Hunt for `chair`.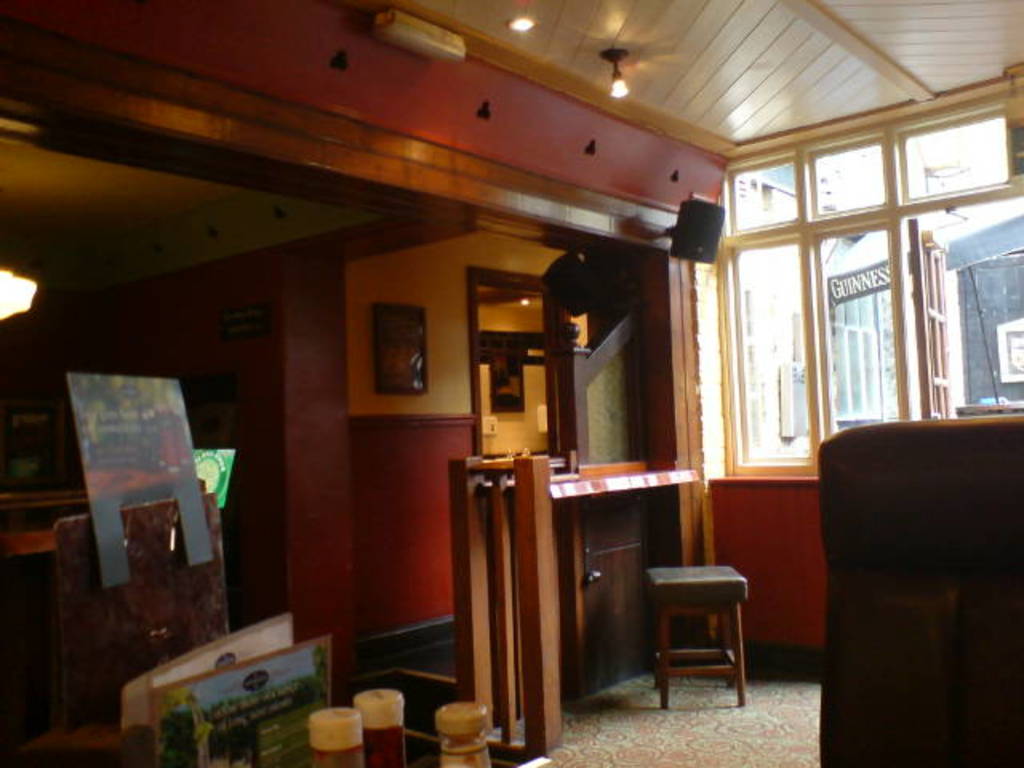
Hunted down at 816,410,1022,766.
